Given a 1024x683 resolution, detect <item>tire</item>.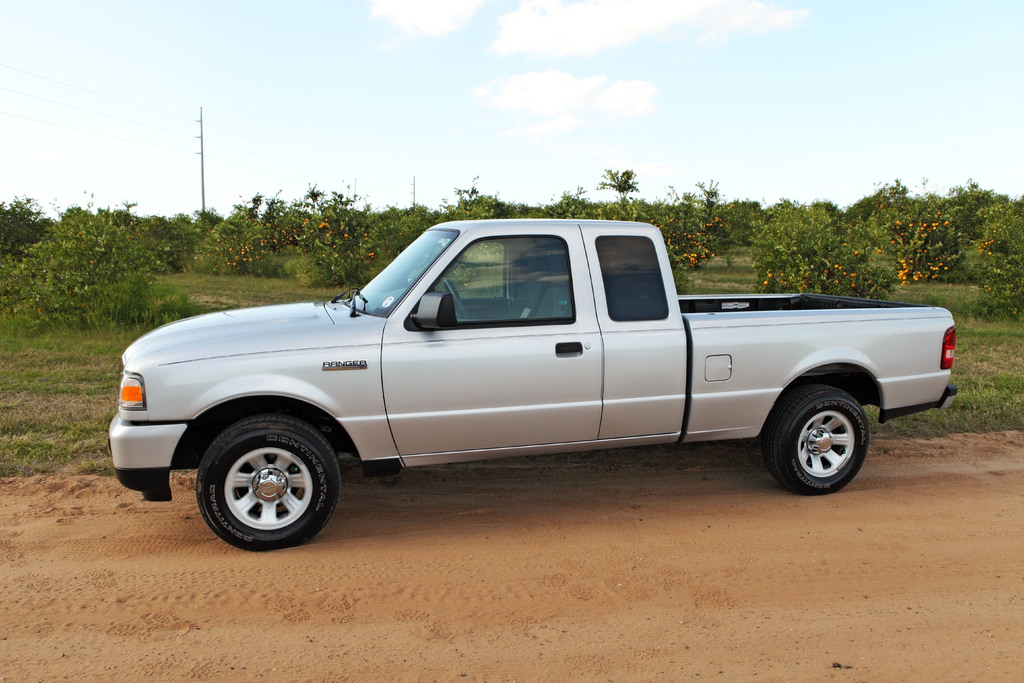
<bbox>767, 381, 869, 494</bbox>.
